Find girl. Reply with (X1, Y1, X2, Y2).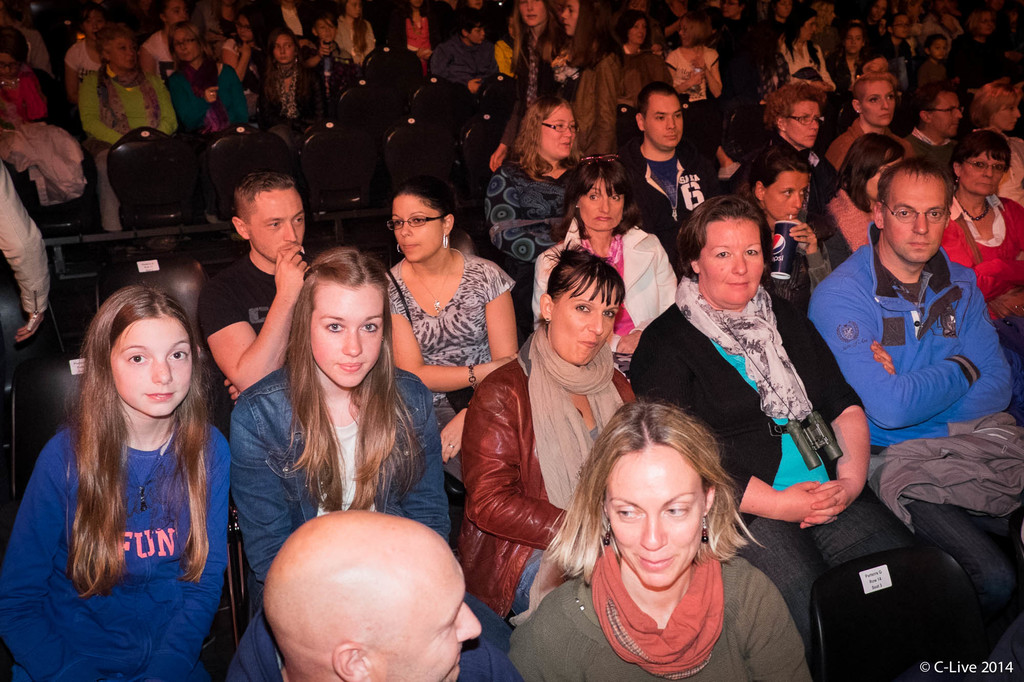
(547, 0, 618, 160).
